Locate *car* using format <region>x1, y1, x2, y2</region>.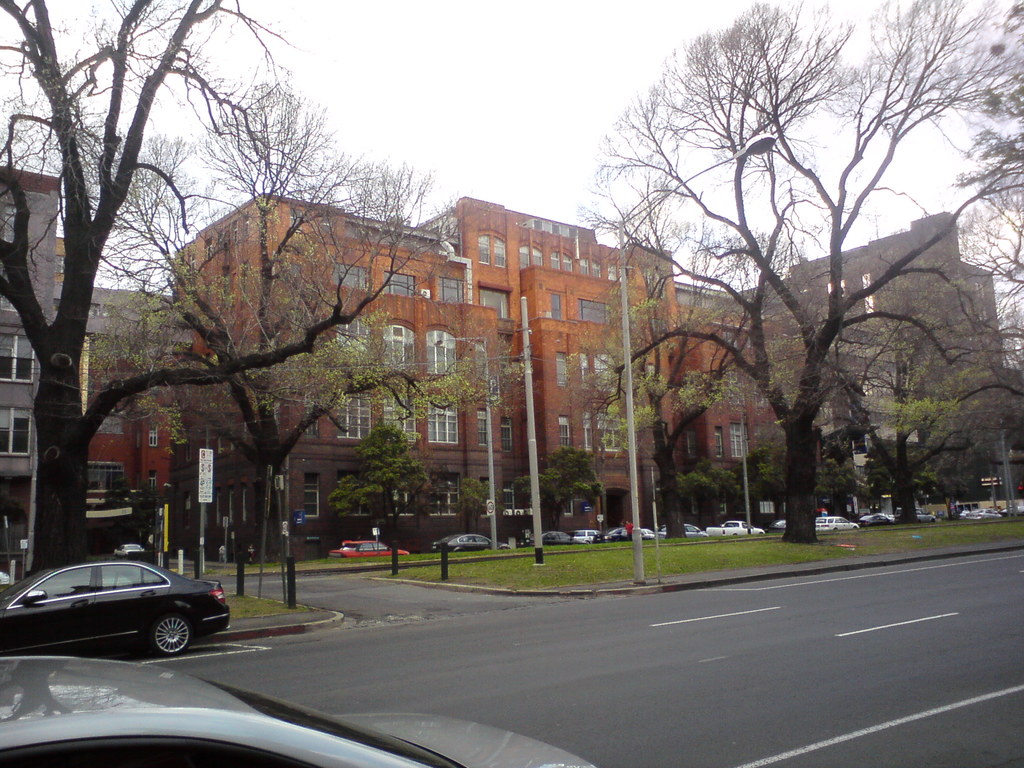
<region>766, 516, 787, 534</region>.
